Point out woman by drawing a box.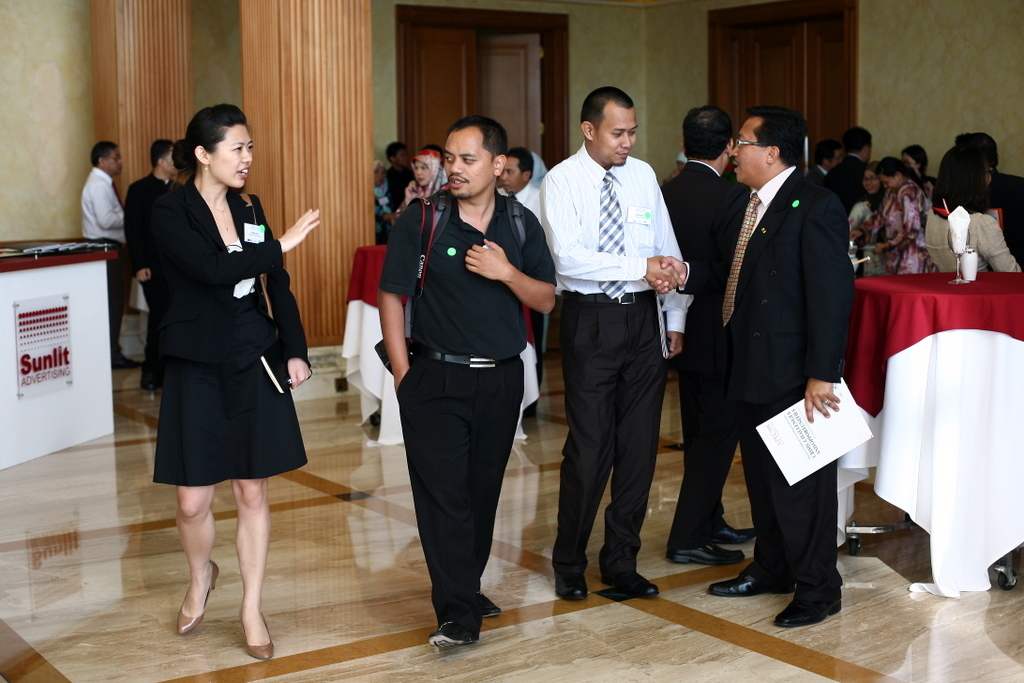
{"left": 876, "top": 160, "right": 921, "bottom": 277}.
